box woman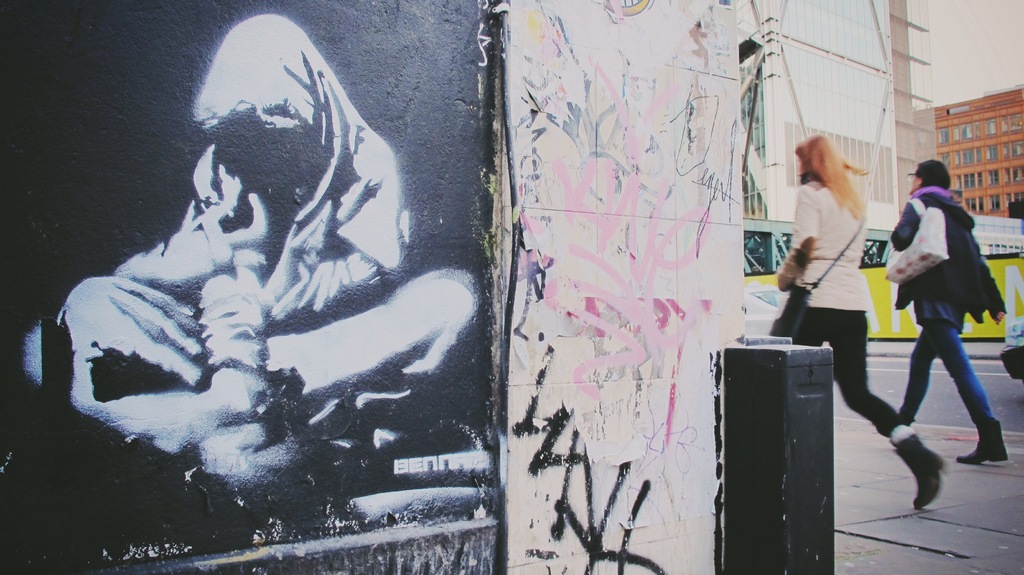
<region>777, 133, 912, 442</region>
